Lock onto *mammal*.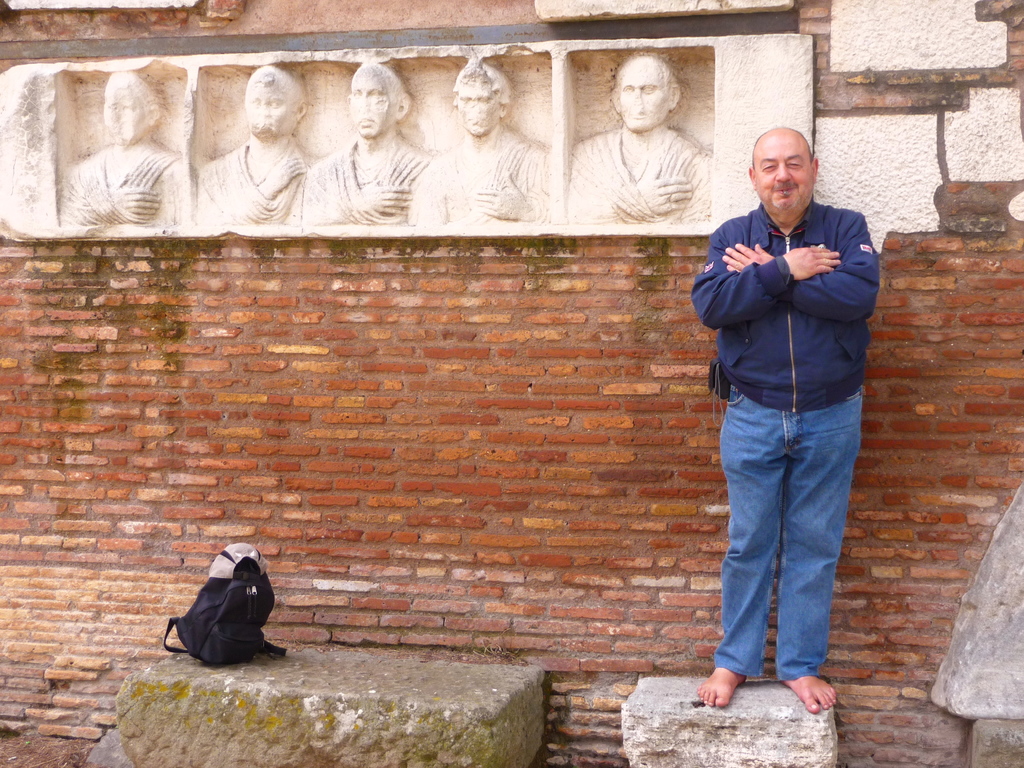
Locked: 690, 150, 884, 661.
